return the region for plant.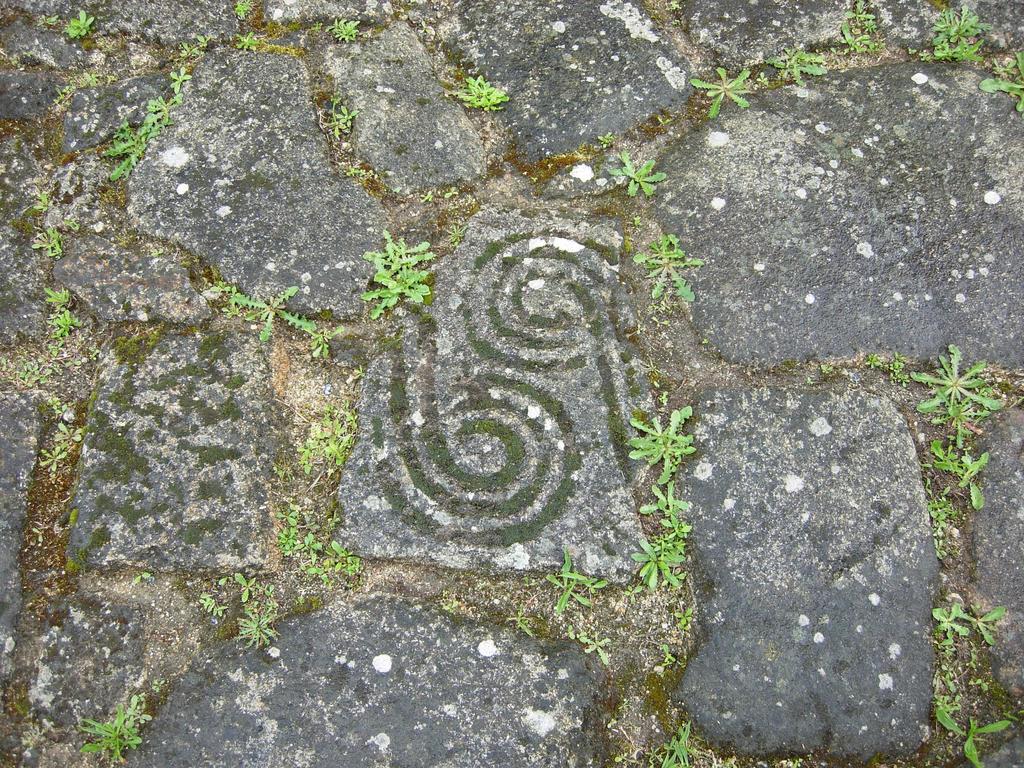
<box>131,566,154,588</box>.
